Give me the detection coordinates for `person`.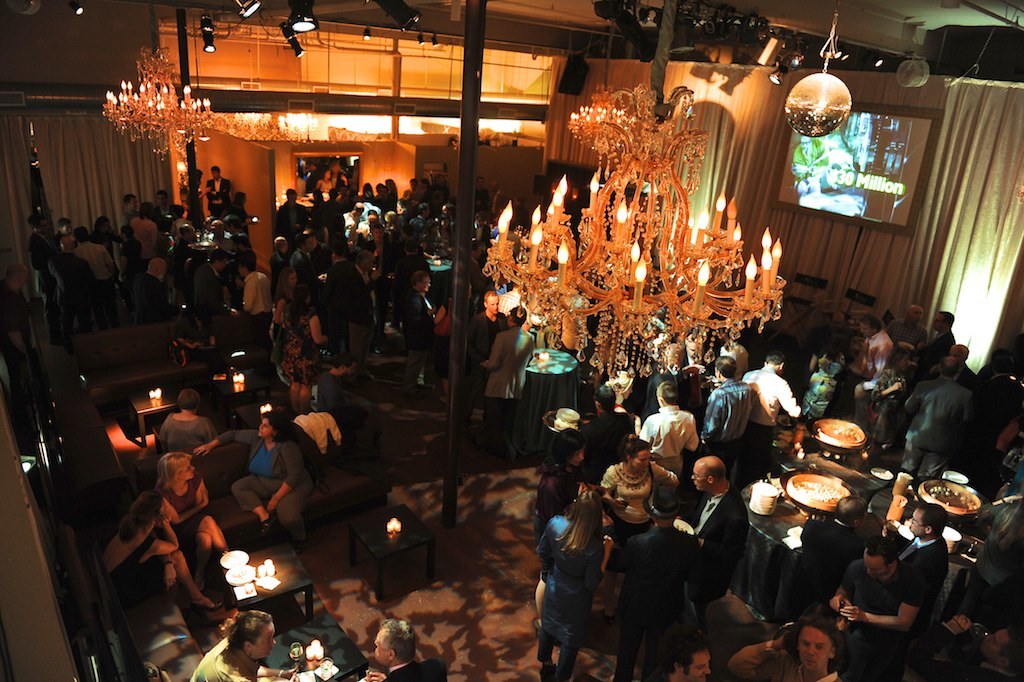
x1=540, y1=458, x2=618, y2=681.
